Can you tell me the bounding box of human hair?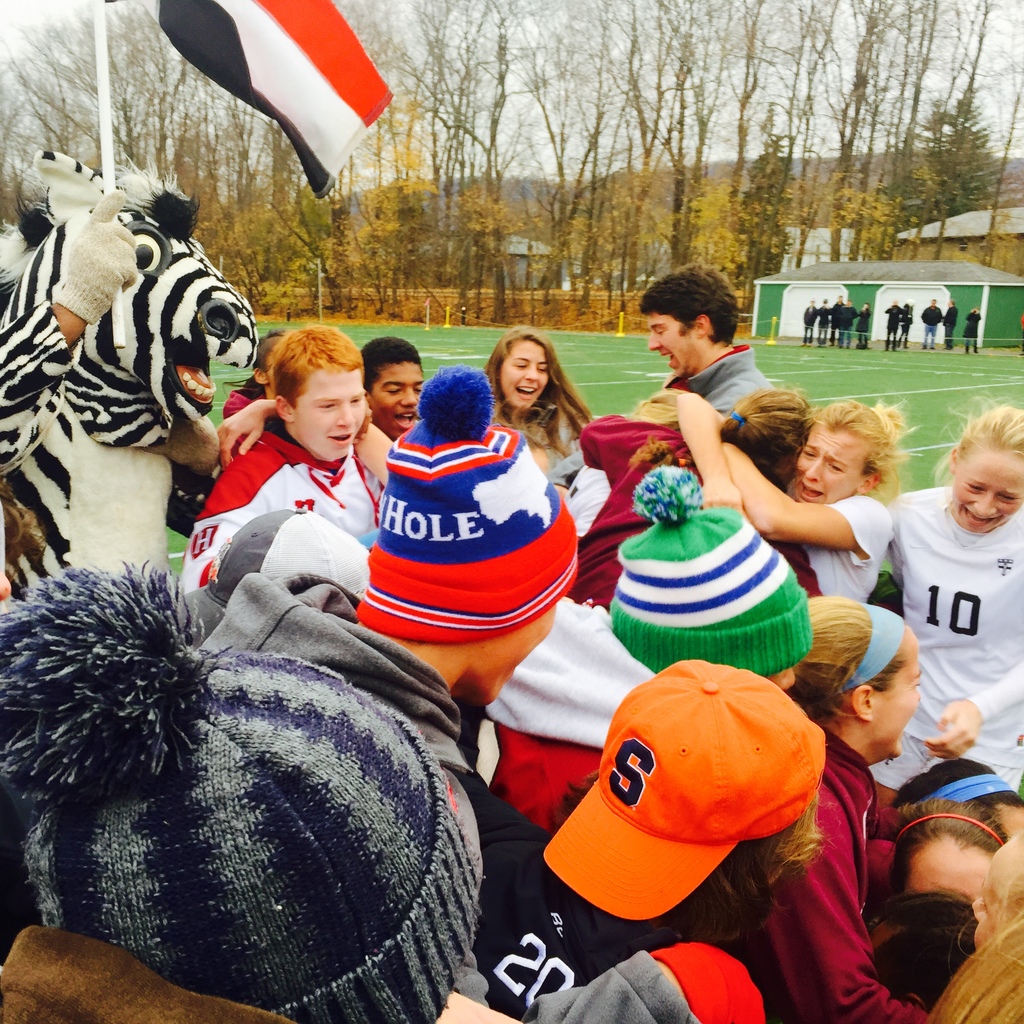
(x1=890, y1=797, x2=1007, y2=883).
